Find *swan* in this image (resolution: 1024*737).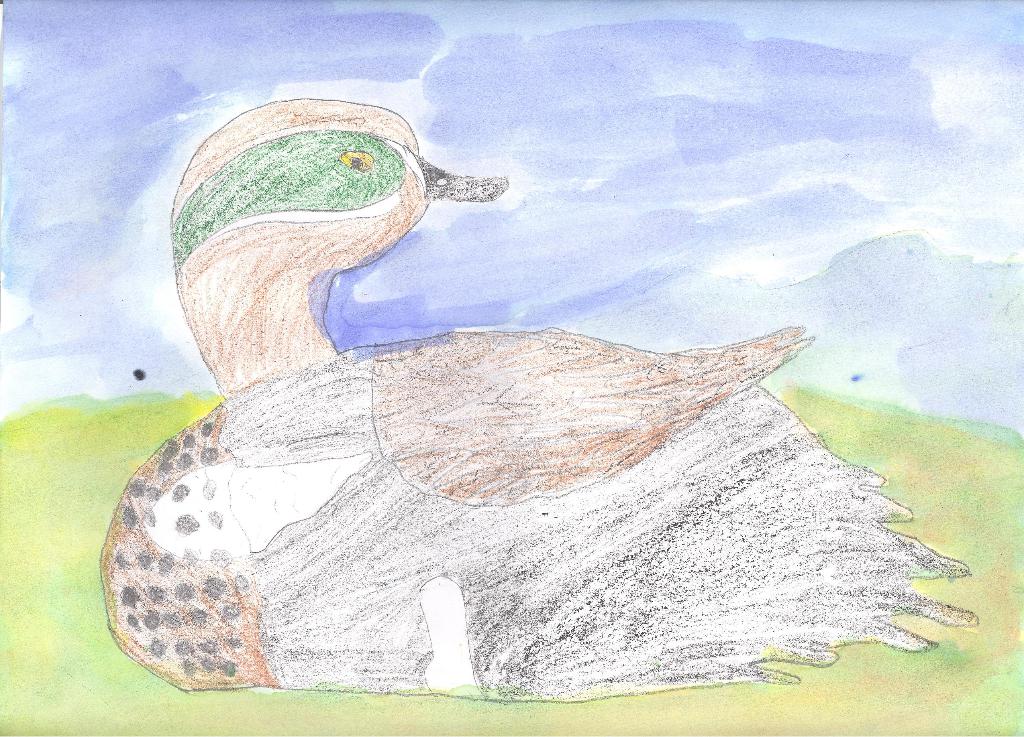
100 104 975 705.
